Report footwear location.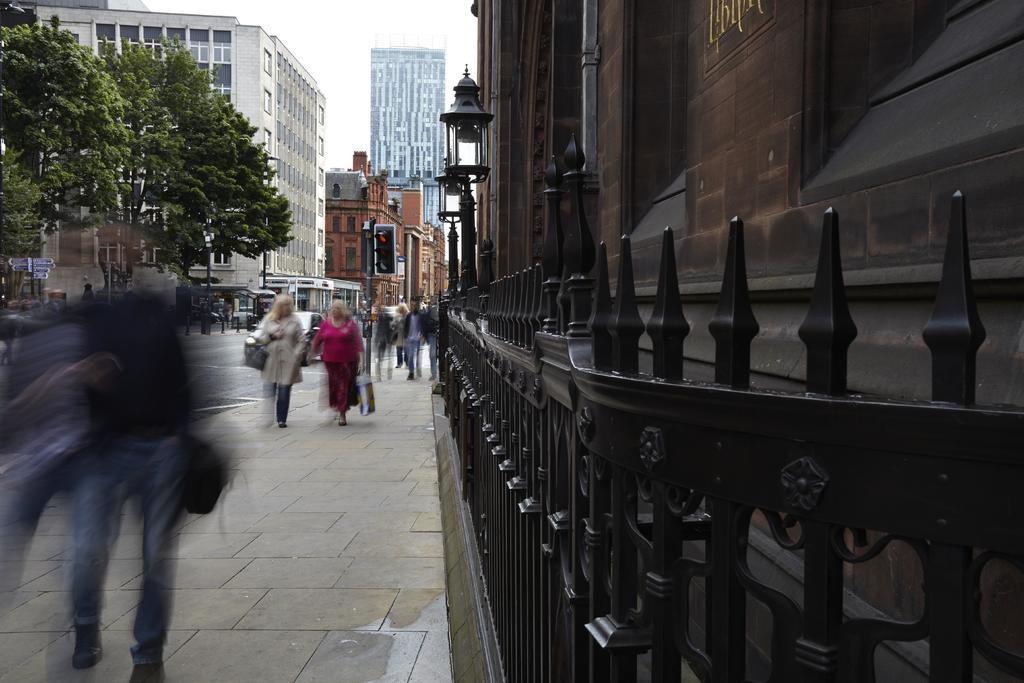
Report: l=69, t=618, r=104, b=668.
